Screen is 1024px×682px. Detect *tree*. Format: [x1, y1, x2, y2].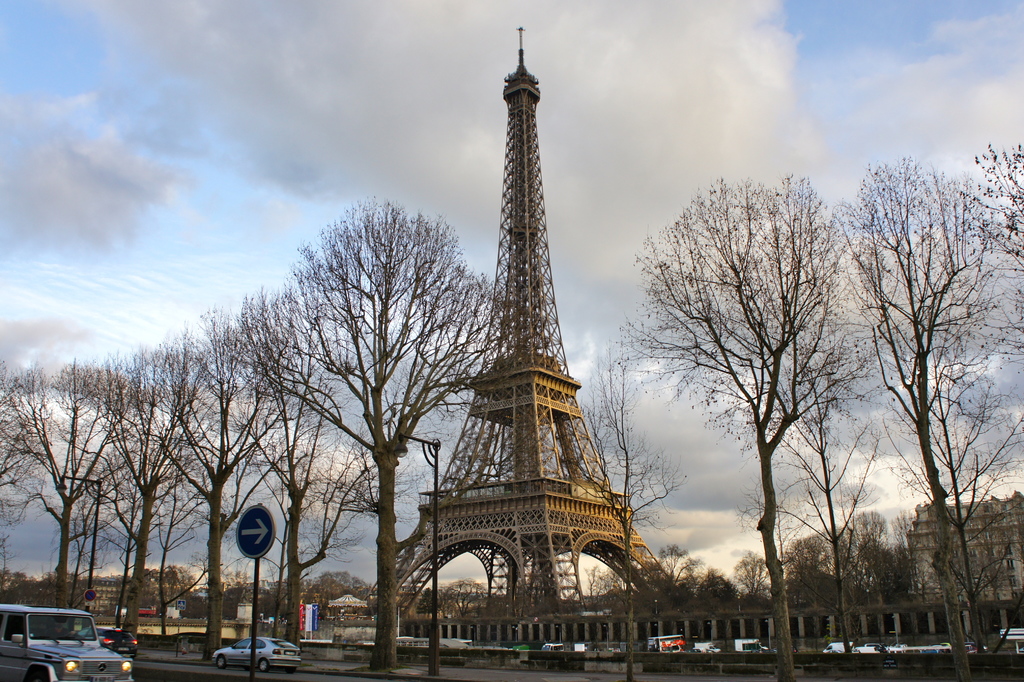
[95, 344, 205, 645].
